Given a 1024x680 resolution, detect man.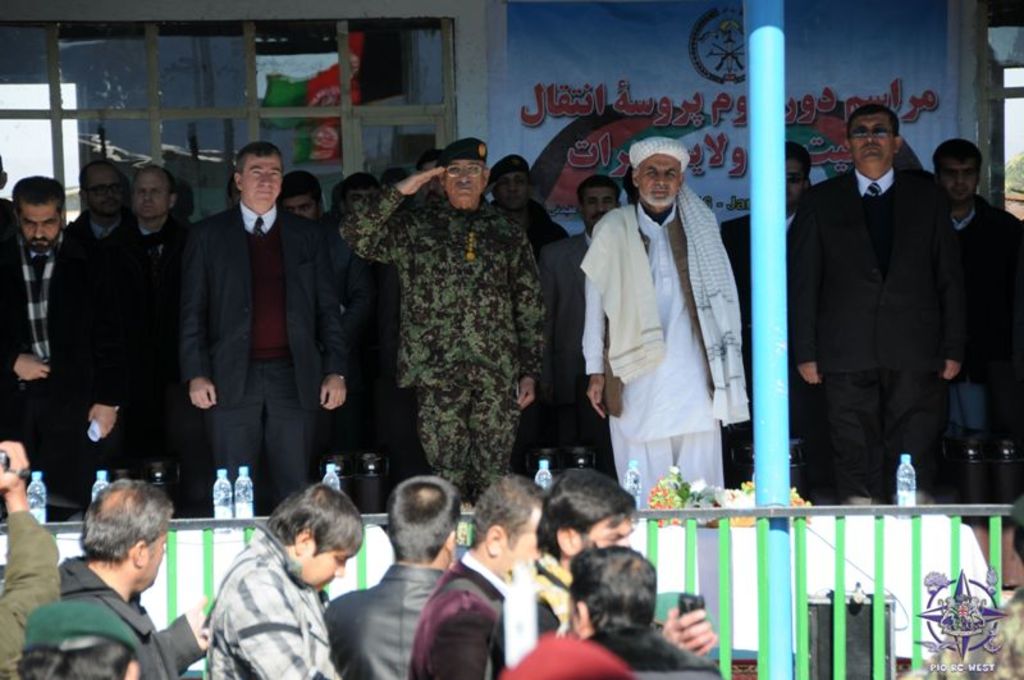
box(348, 136, 544, 508).
